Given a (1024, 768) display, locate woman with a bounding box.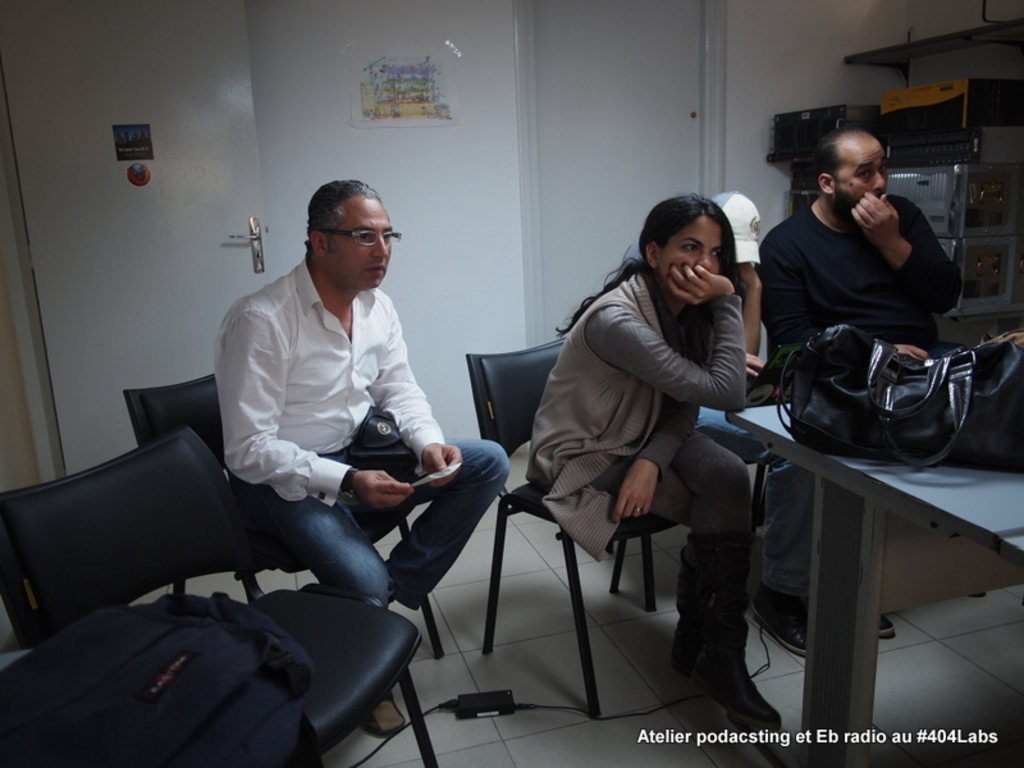
Located: <bbox>517, 192, 767, 728</bbox>.
